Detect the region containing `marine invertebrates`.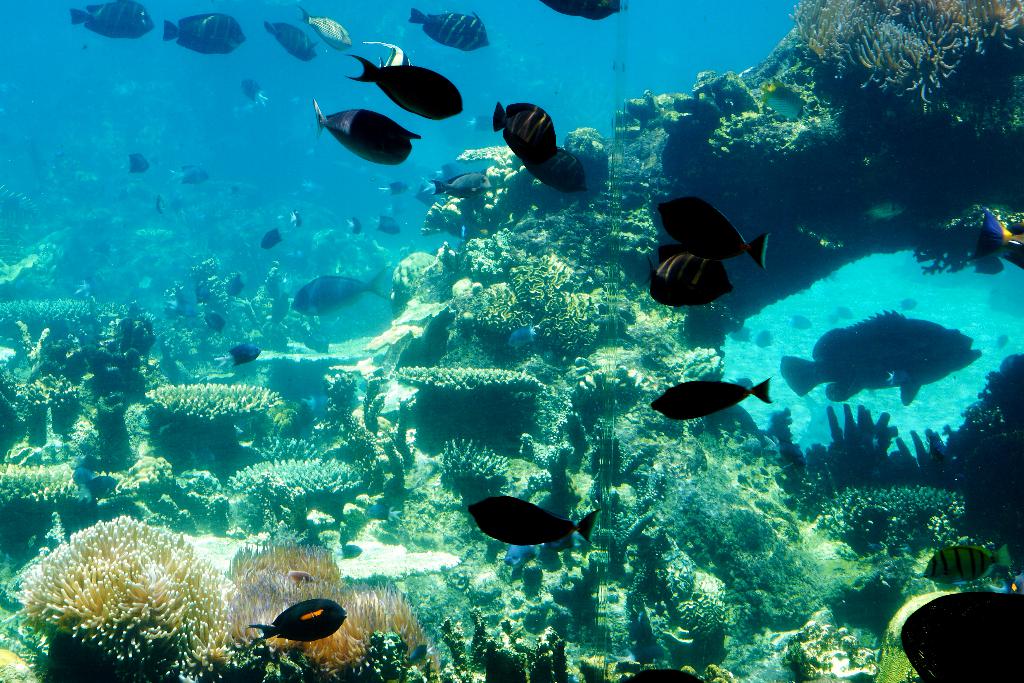
<box>0,287,124,362</box>.
